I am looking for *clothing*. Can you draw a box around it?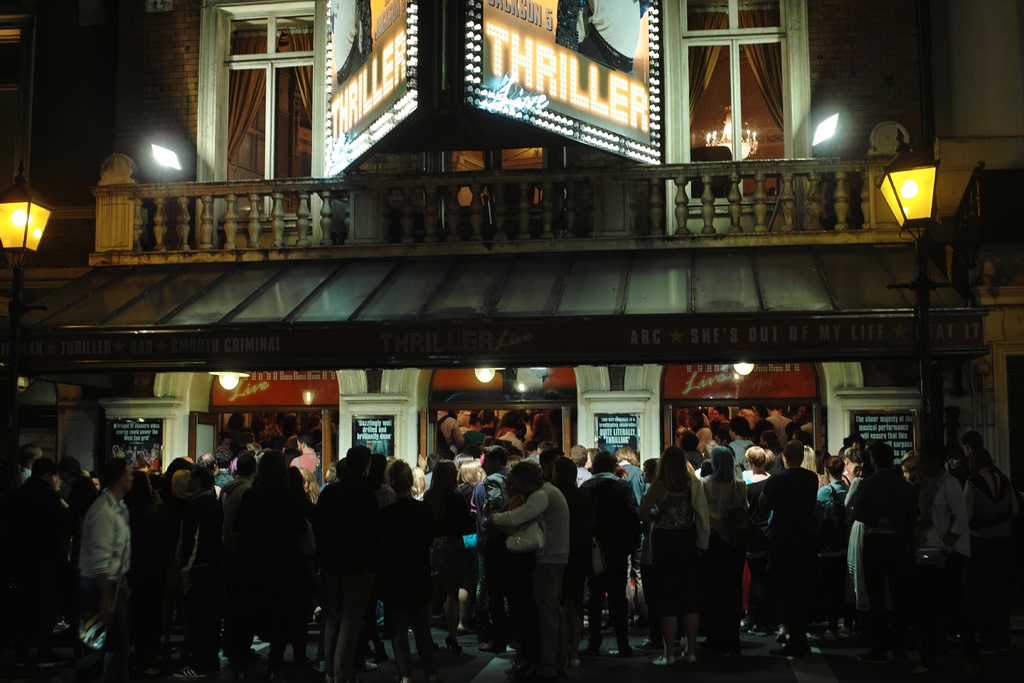
Sure, the bounding box is <region>472, 477, 511, 654</region>.
